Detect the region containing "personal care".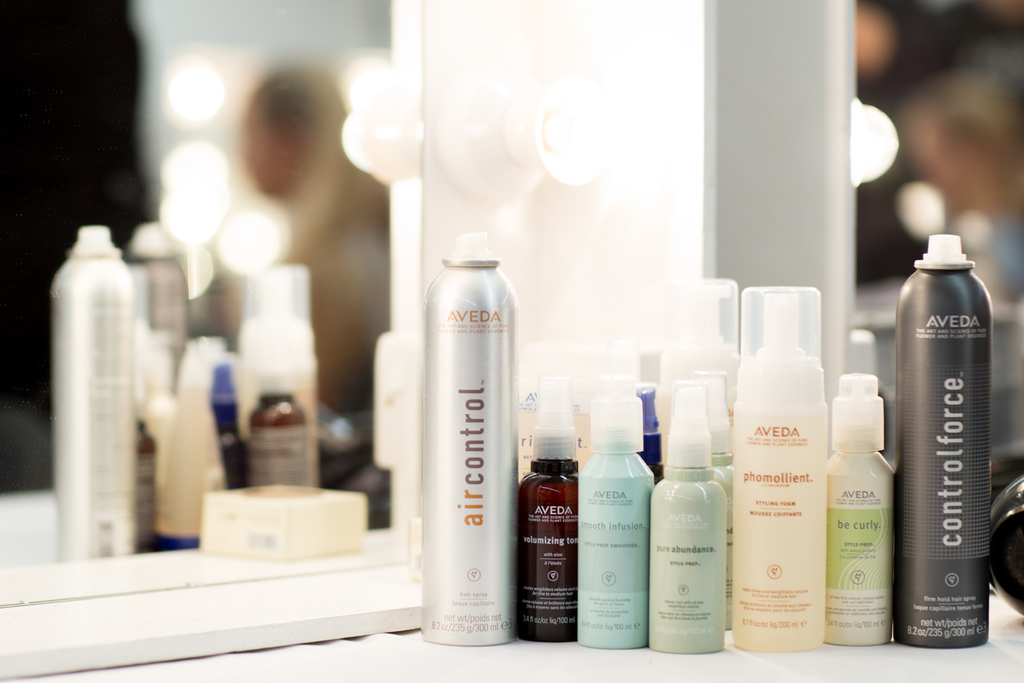
55,223,140,557.
